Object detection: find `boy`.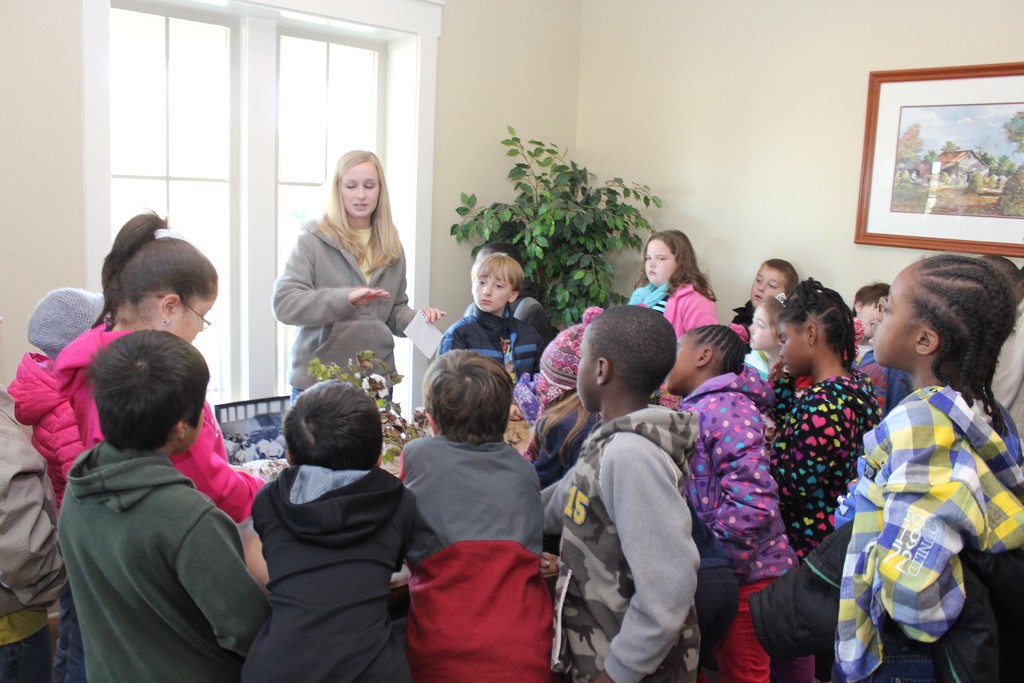
[left=402, top=349, right=546, bottom=682].
